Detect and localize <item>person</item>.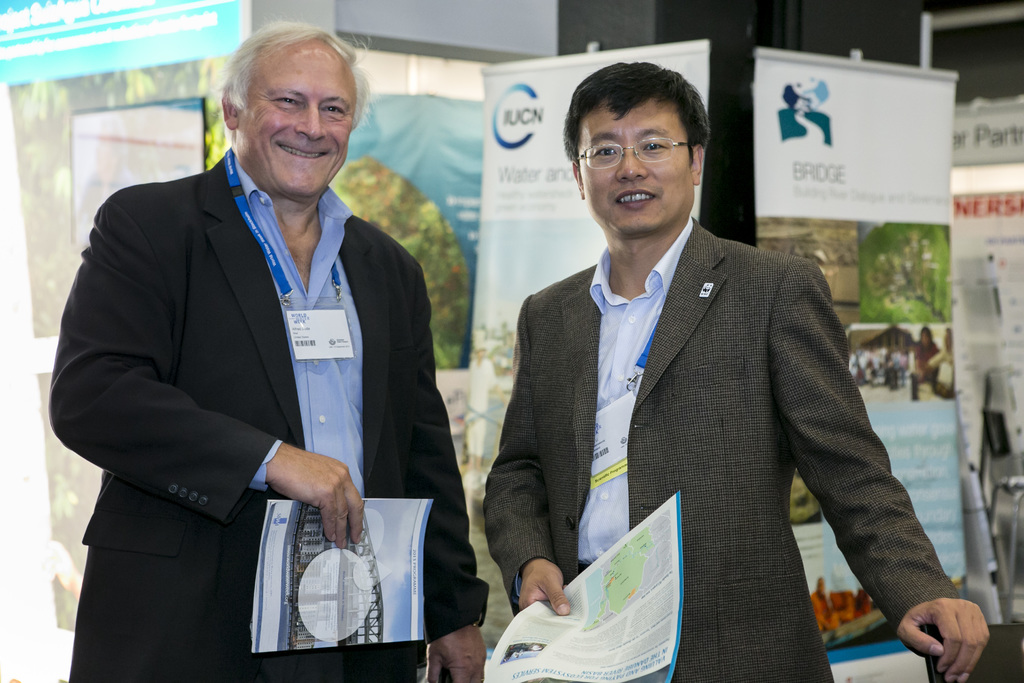
Localized at {"x1": 68, "y1": 18, "x2": 453, "y2": 670}.
